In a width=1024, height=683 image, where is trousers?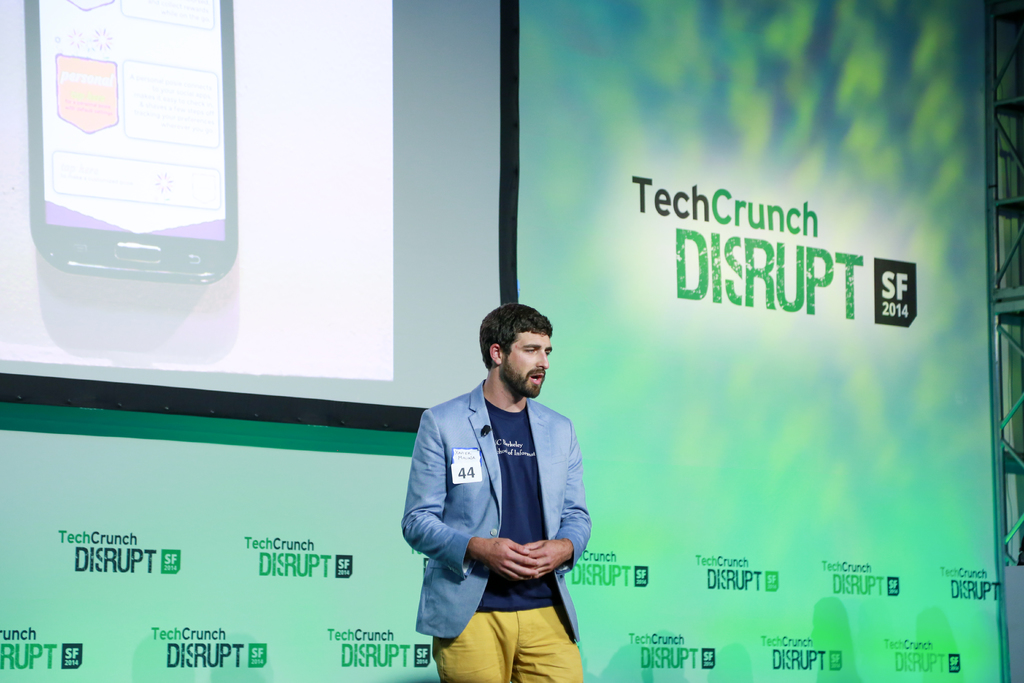
pyautogui.locateOnScreen(434, 608, 583, 682).
